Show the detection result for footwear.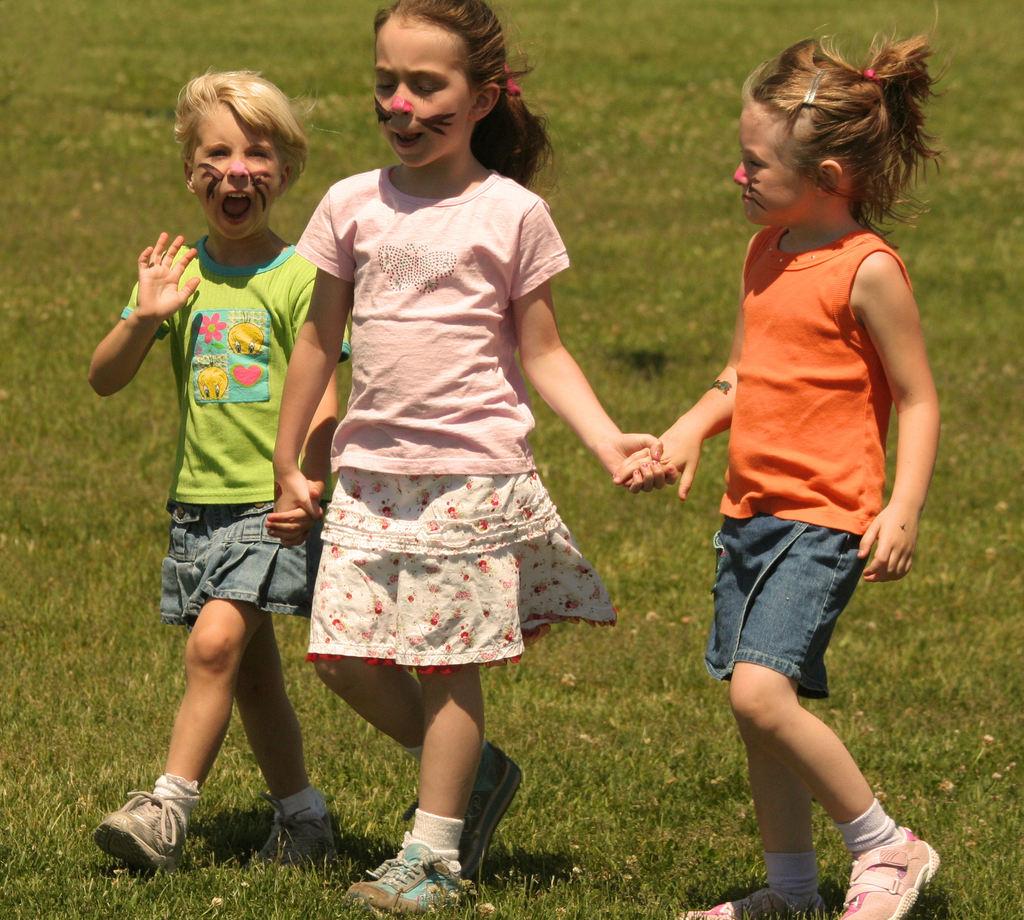
box=[836, 841, 953, 919].
